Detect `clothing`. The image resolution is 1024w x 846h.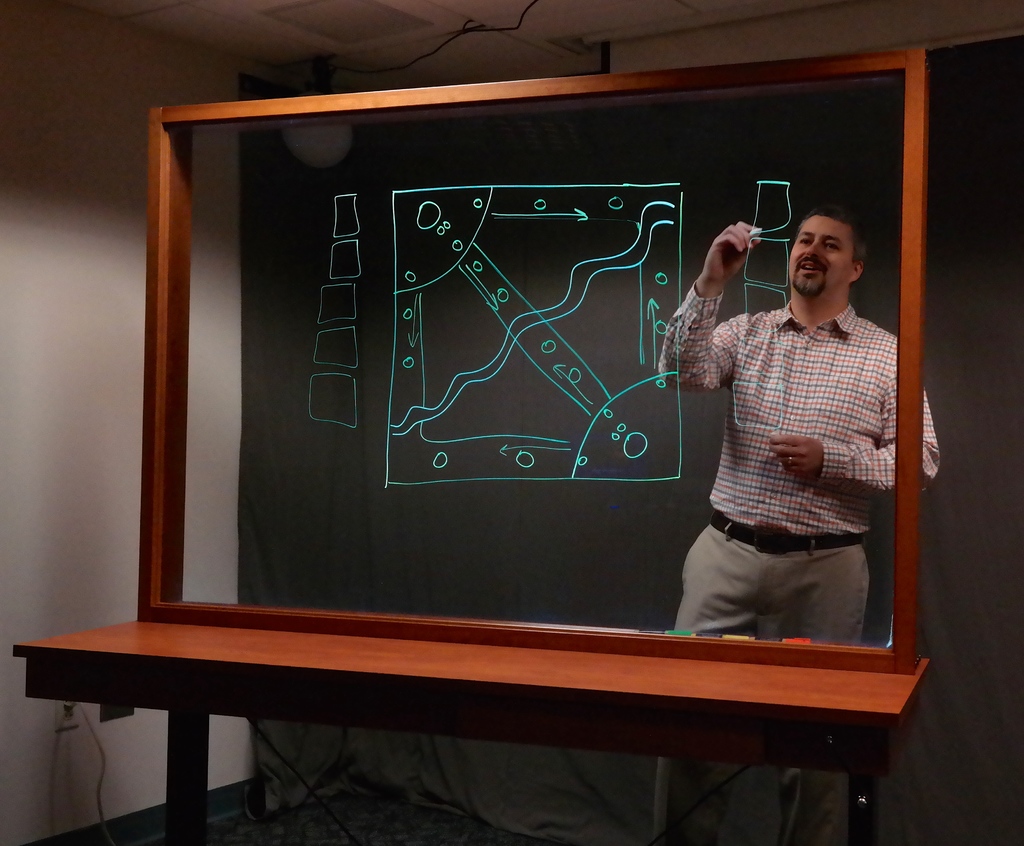
rect(646, 295, 941, 539).
